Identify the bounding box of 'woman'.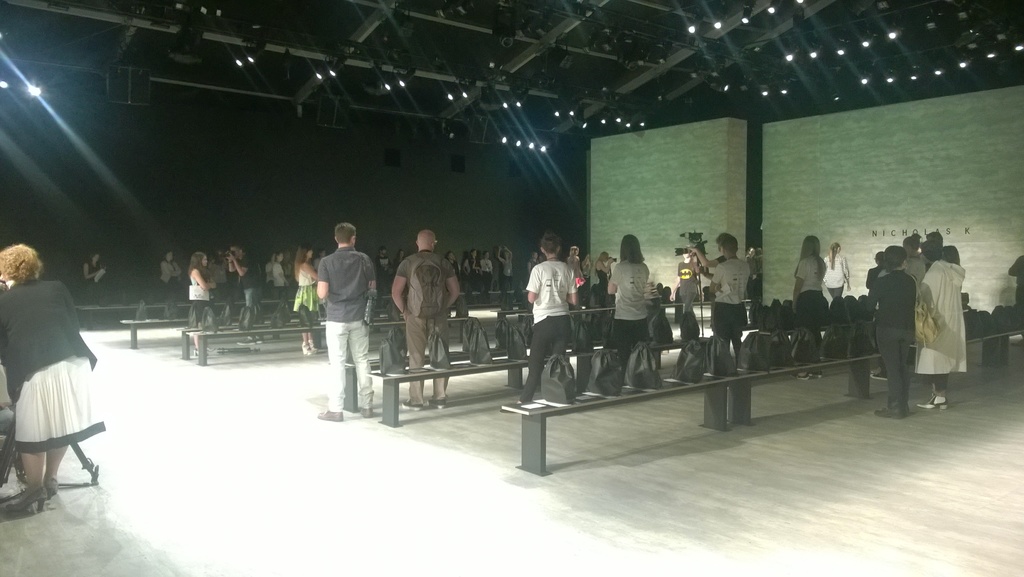
188:251:216:356.
